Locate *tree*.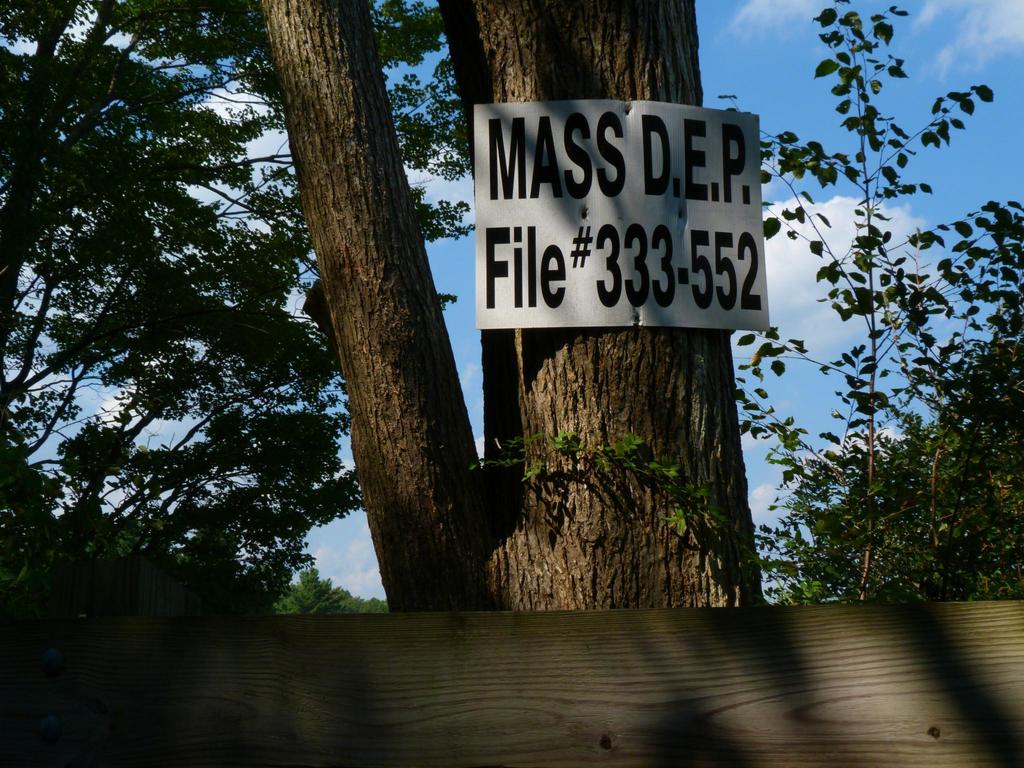
Bounding box: left=279, top=565, right=394, bottom=621.
